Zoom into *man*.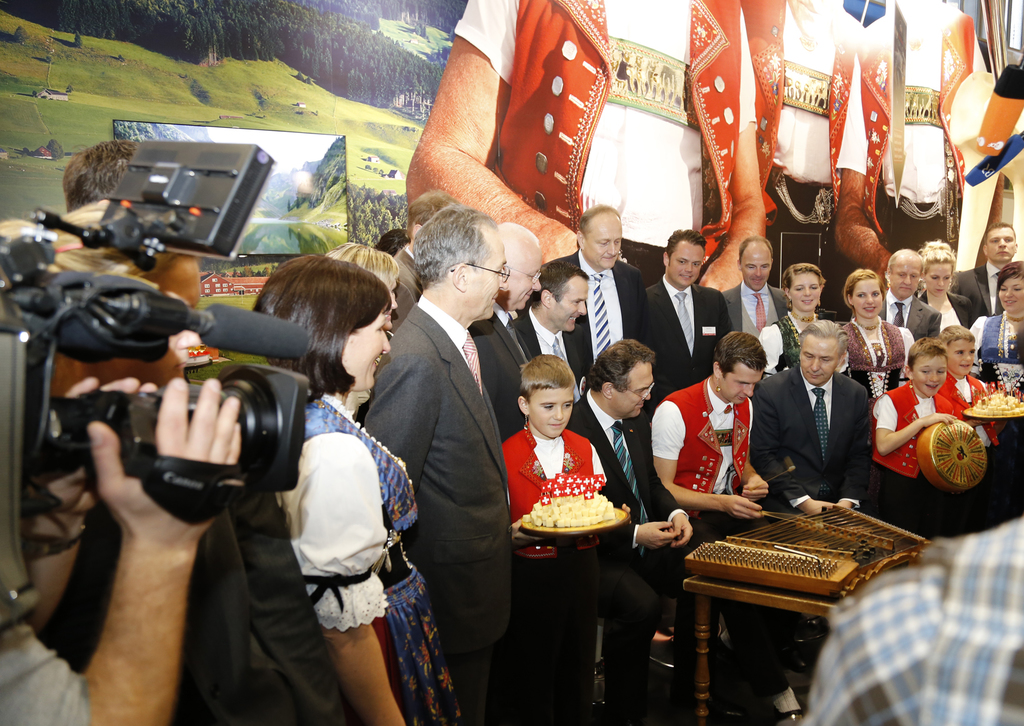
Zoom target: {"left": 719, "top": 234, "right": 787, "bottom": 343}.
